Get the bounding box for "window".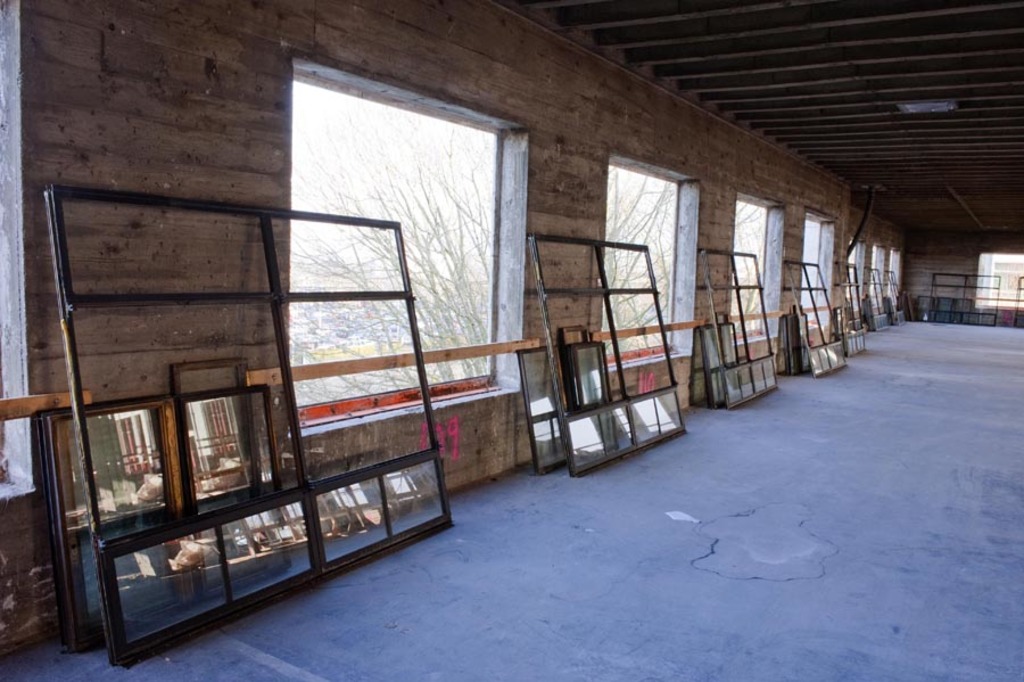
left=866, top=246, right=881, bottom=296.
